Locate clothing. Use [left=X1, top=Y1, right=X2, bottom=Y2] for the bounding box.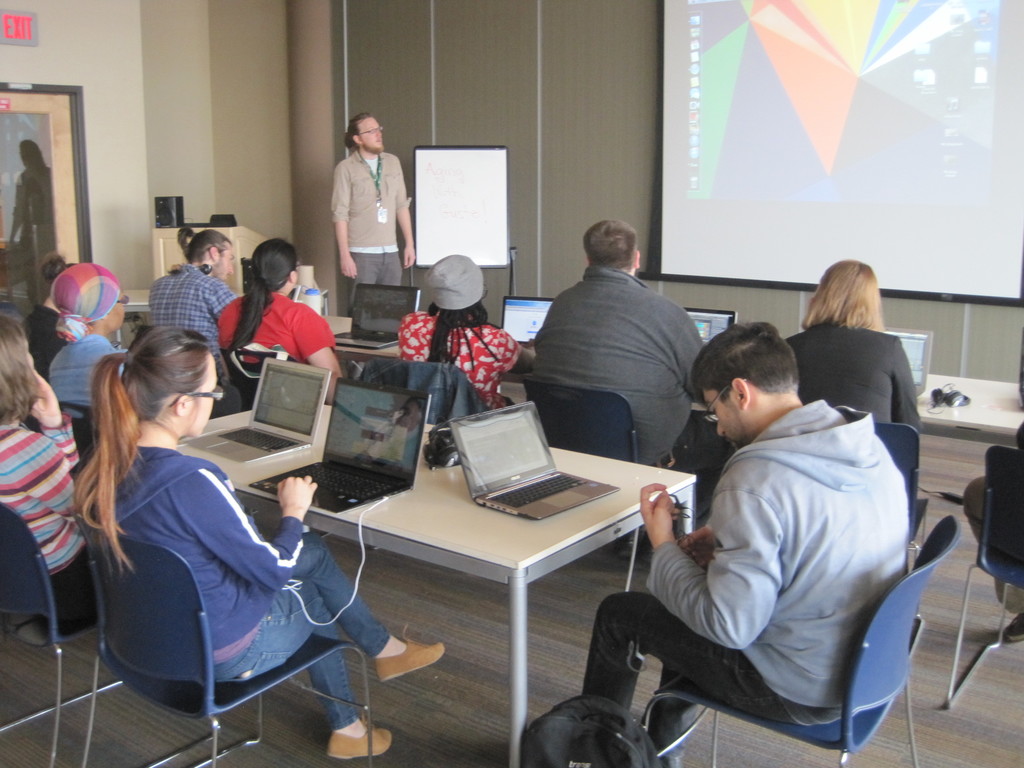
[left=51, top=335, right=126, bottom=422].
